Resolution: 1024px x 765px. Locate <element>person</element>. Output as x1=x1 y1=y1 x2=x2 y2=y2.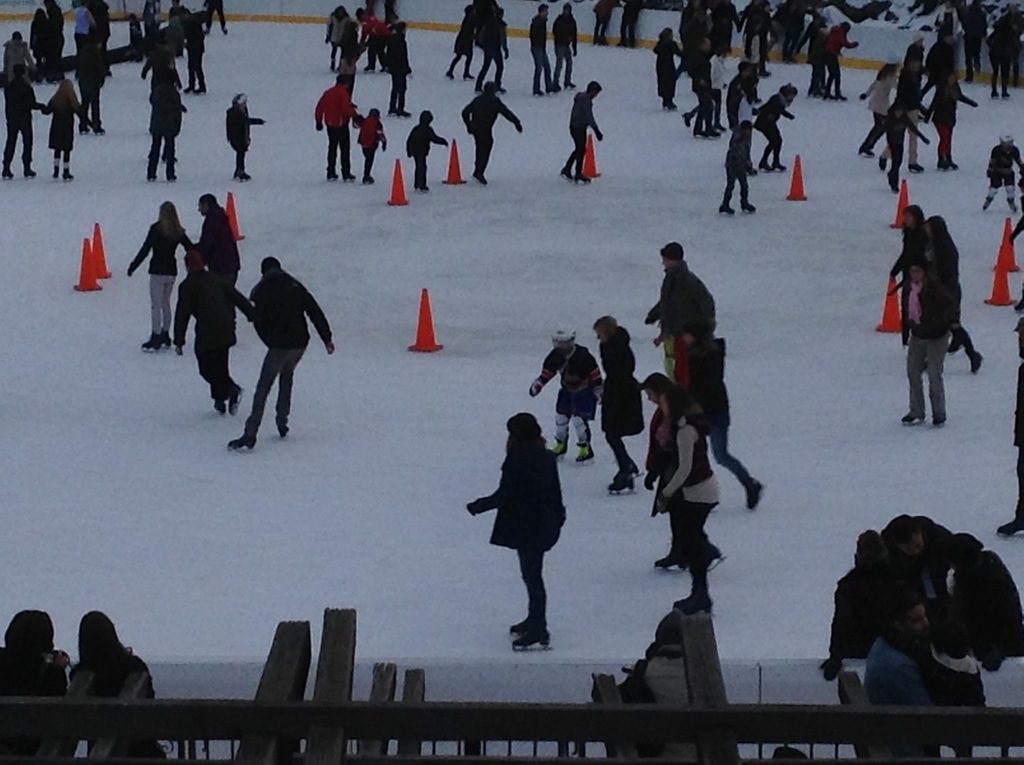
x1=927 y1=65 x2=973 y2=169.
